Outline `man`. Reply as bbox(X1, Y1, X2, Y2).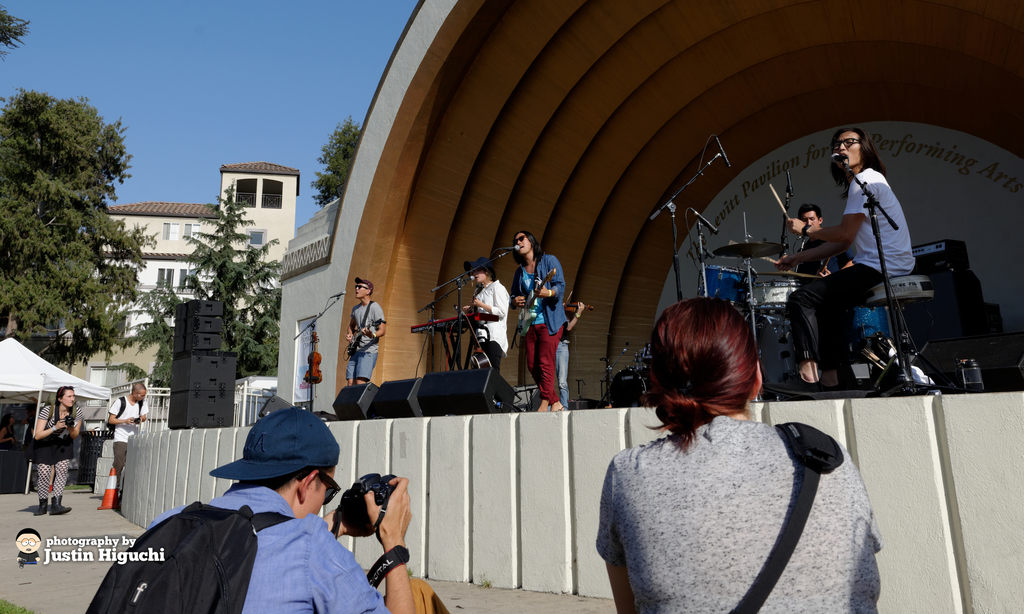
bbox(150, 407, 456, 613).
